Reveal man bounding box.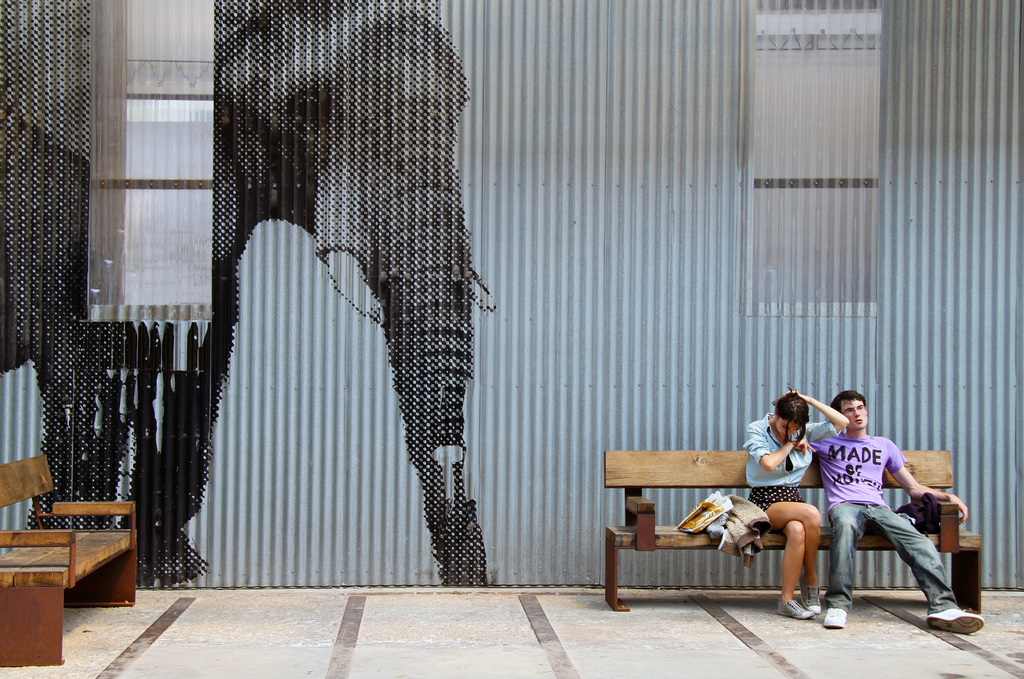
Revealed: pyautogui.locateOnScreen(804, 373, 993, 650).
